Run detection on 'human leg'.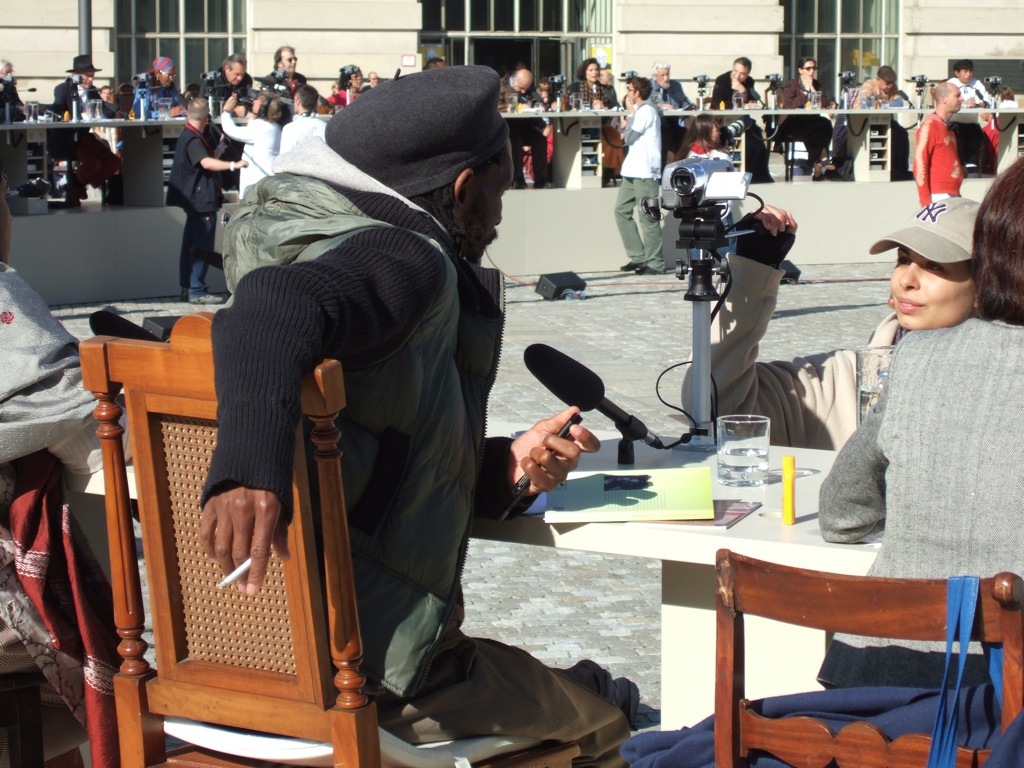
Result: [378, 645, 638, 767].
